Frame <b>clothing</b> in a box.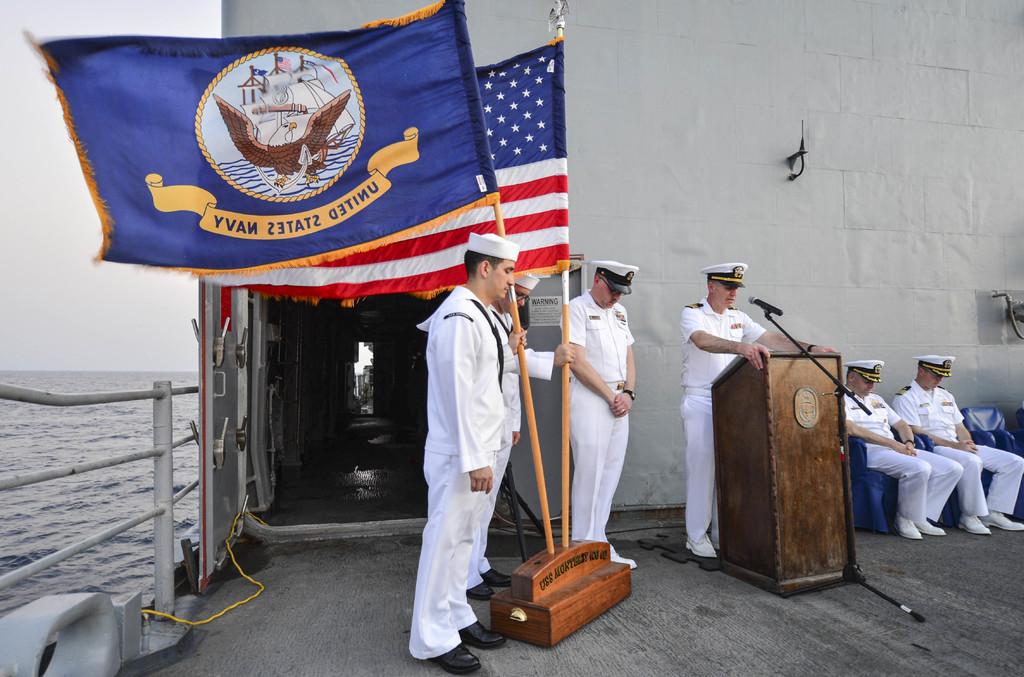
box(474, 344, 557, 585).
